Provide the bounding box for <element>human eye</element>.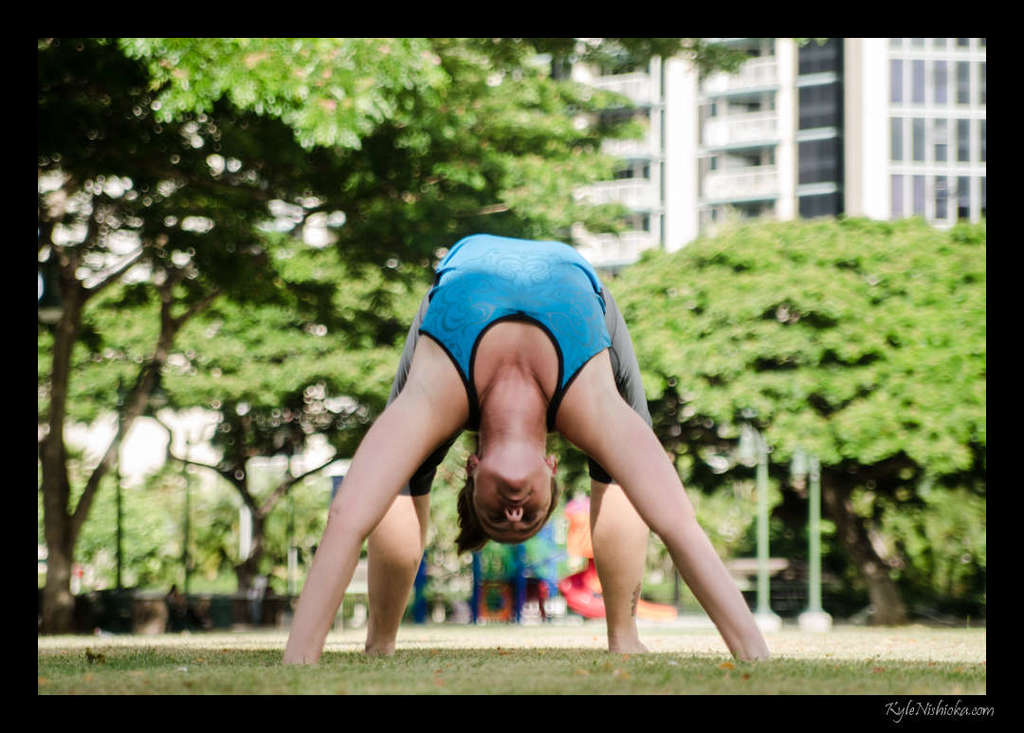
select_region(485, 514, 506, 525).
